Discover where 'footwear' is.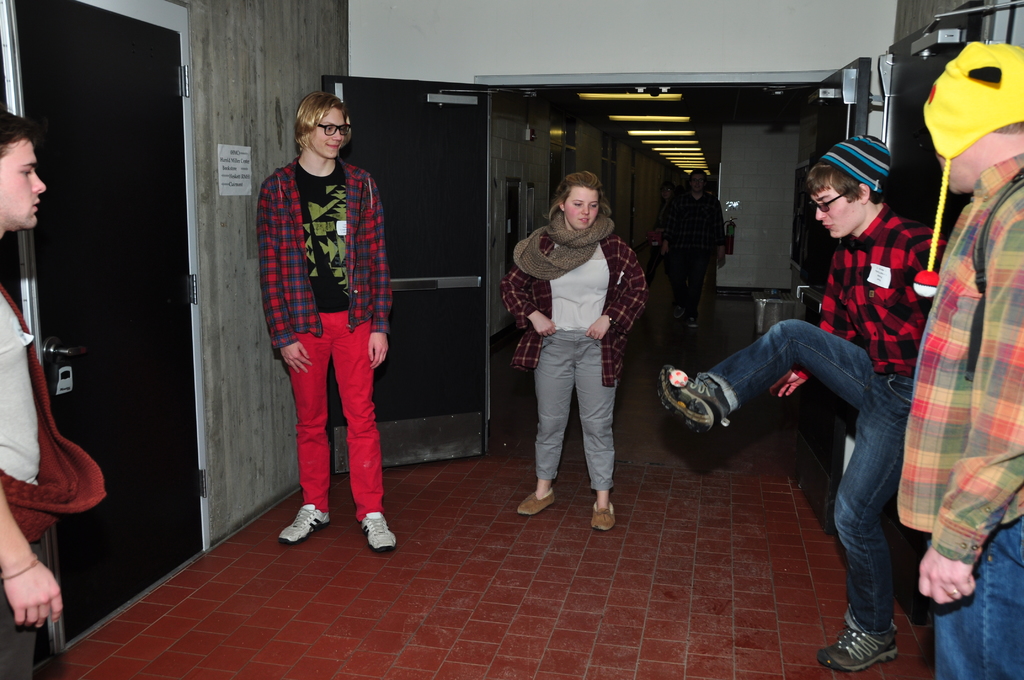
Discovered at 360,514,397,551.
